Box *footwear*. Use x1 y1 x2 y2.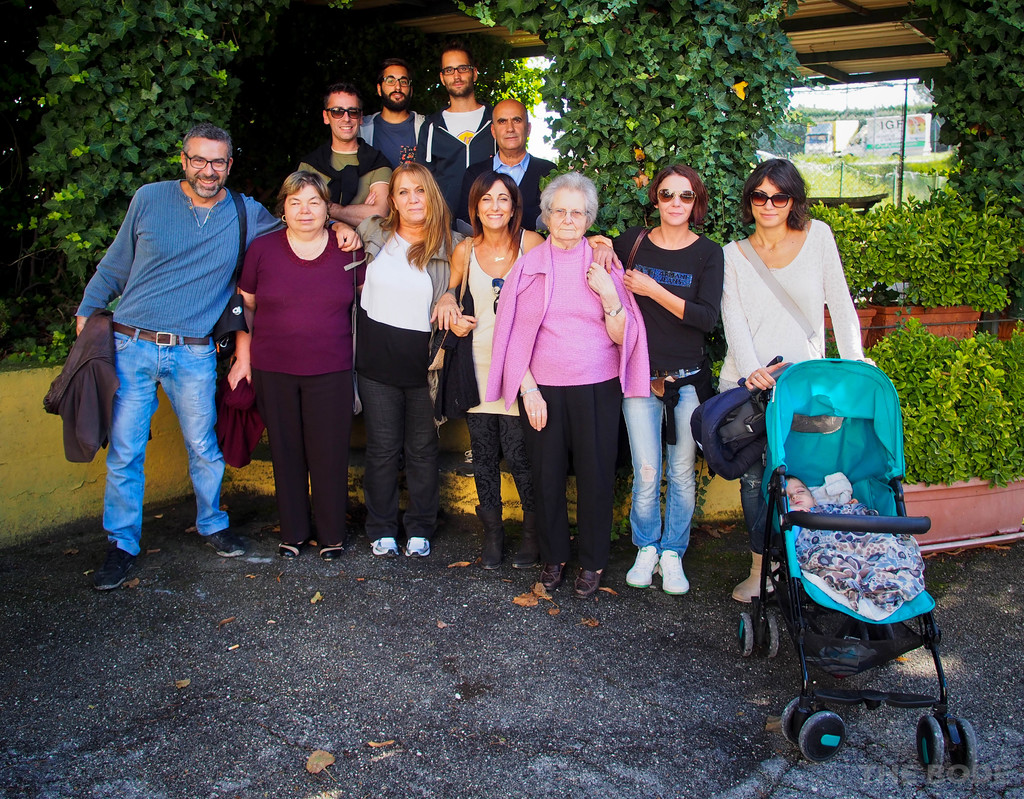
93 546 134 591.
